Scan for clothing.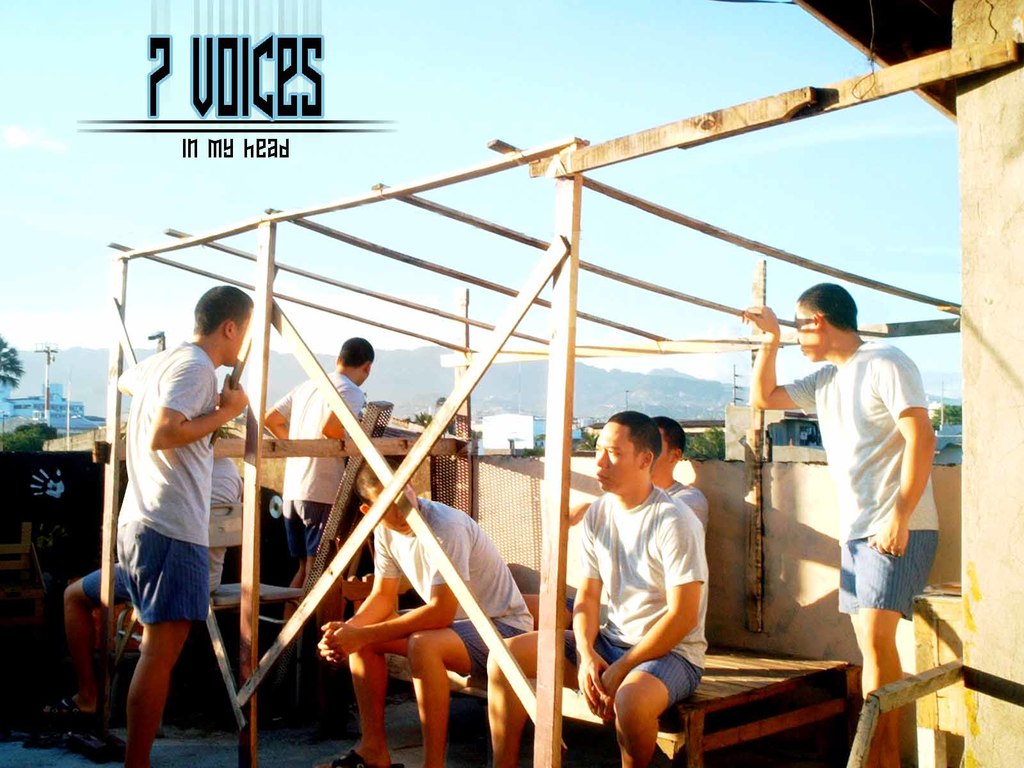
Scan result: {"left": 661, "top": 479, "right": 707, "bottom": 515}.
